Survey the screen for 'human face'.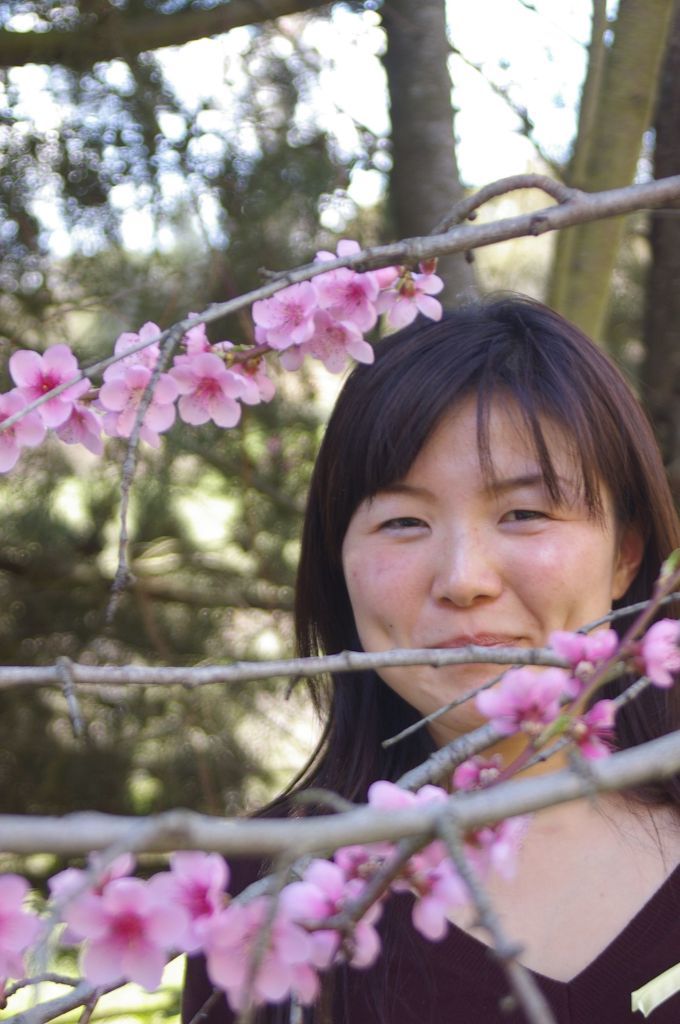
Survey found: <bbox>322, 363, 620, 748</bbox>.
